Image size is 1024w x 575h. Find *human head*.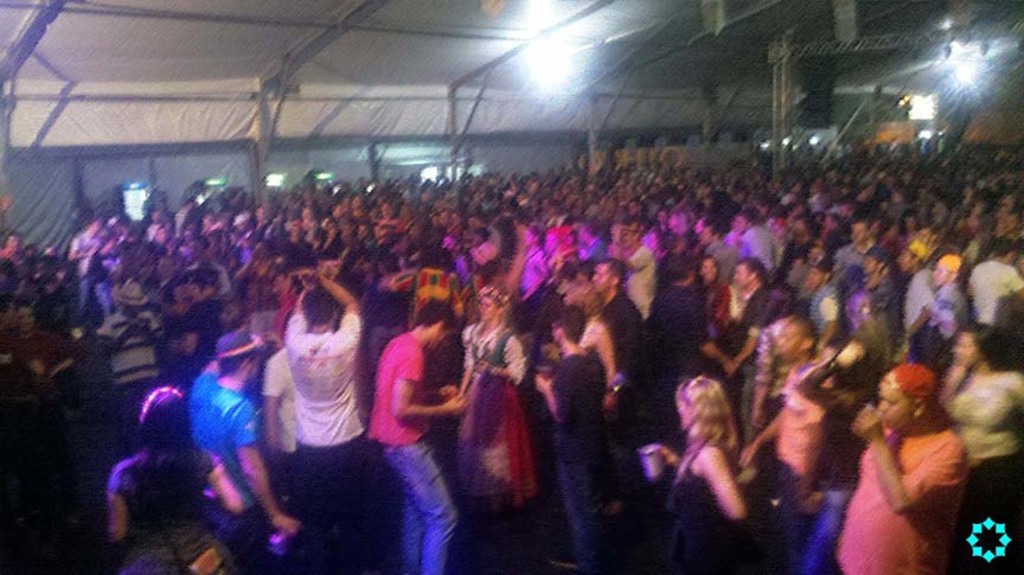
x1=417, y1=298, x2=454, y2=352.
